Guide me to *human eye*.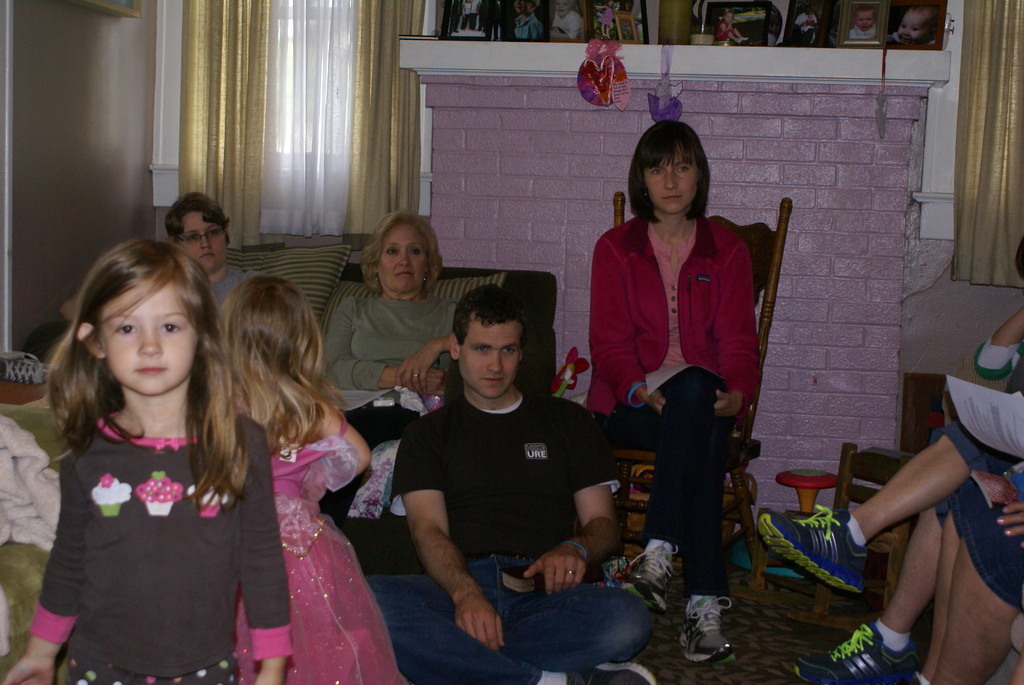
Guidance: Rect(504, 345, 520, 358).
